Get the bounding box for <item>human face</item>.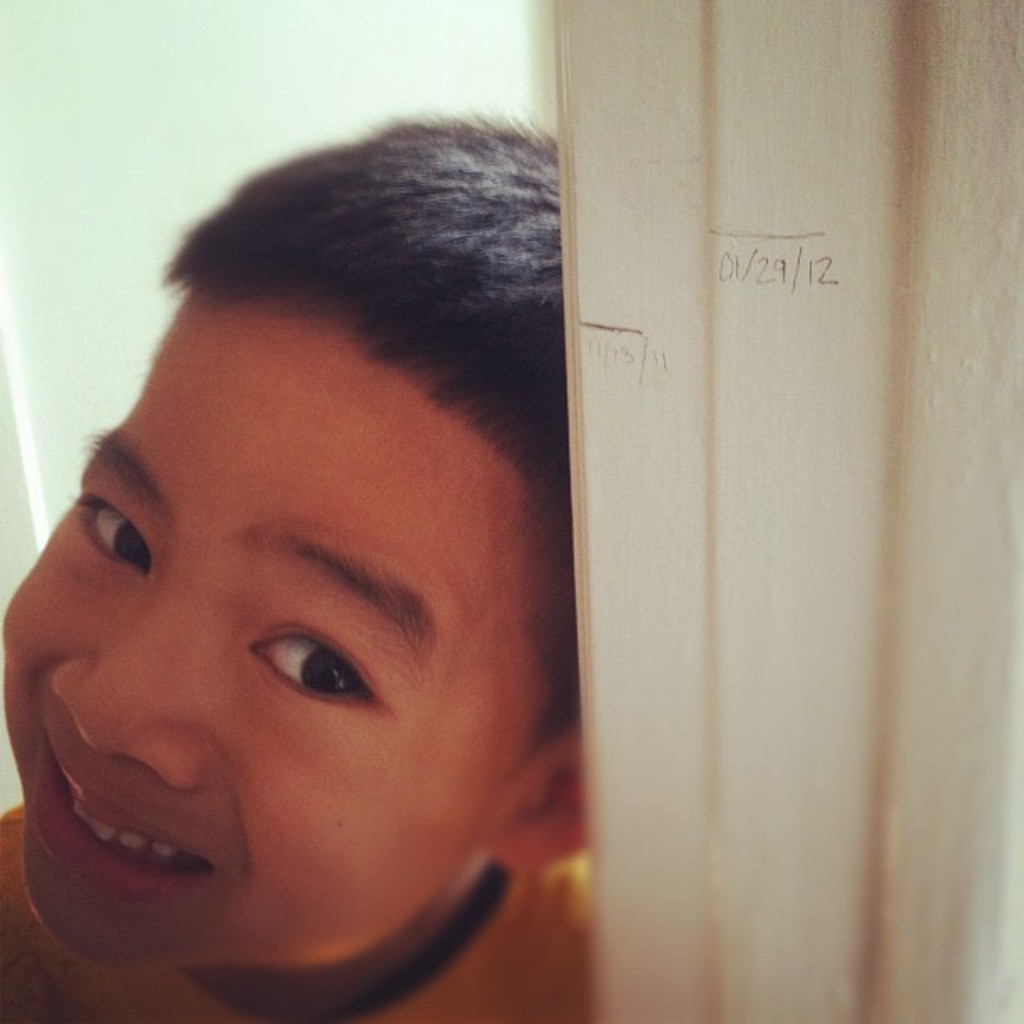
(3,293,537,967).
